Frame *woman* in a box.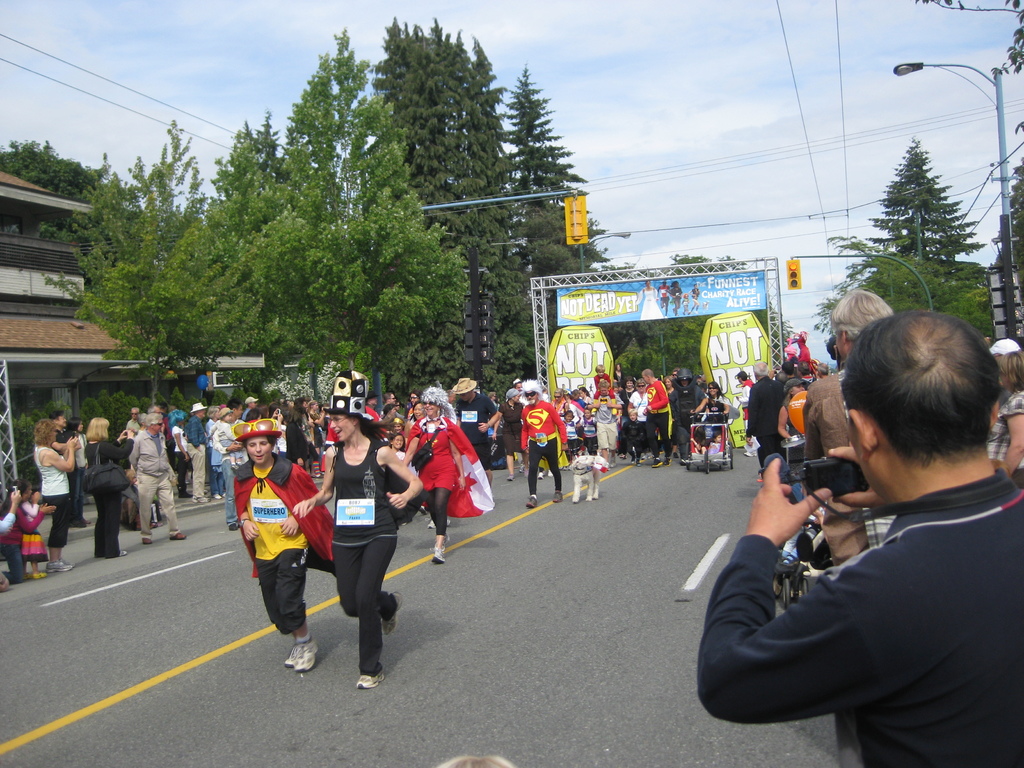
BBox(403, 387, 493, 561).
